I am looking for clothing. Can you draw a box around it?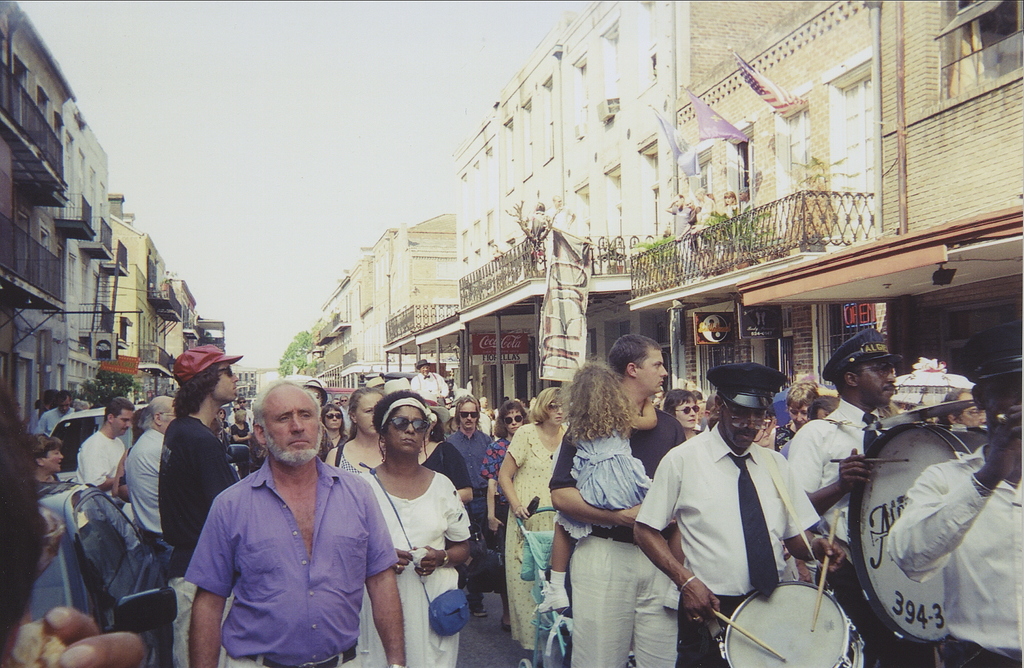
Sure, the bounding box is 632,423,817,667.
